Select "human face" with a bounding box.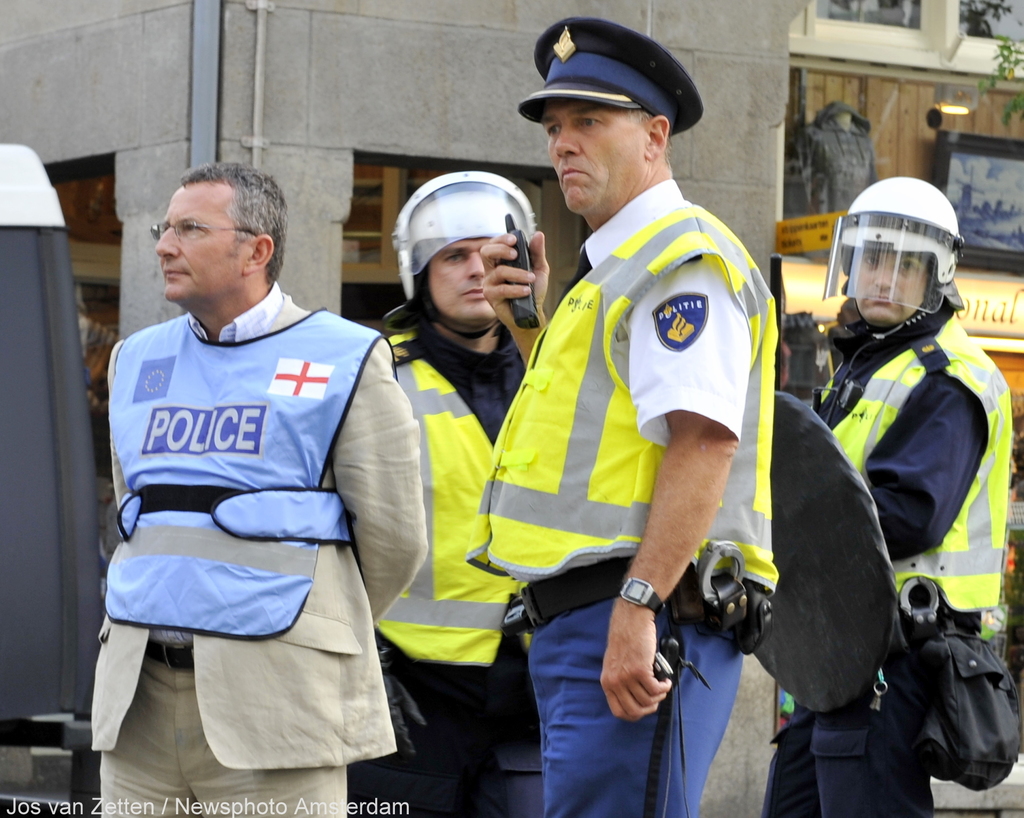
bbox(428, 235, 516, 329).
